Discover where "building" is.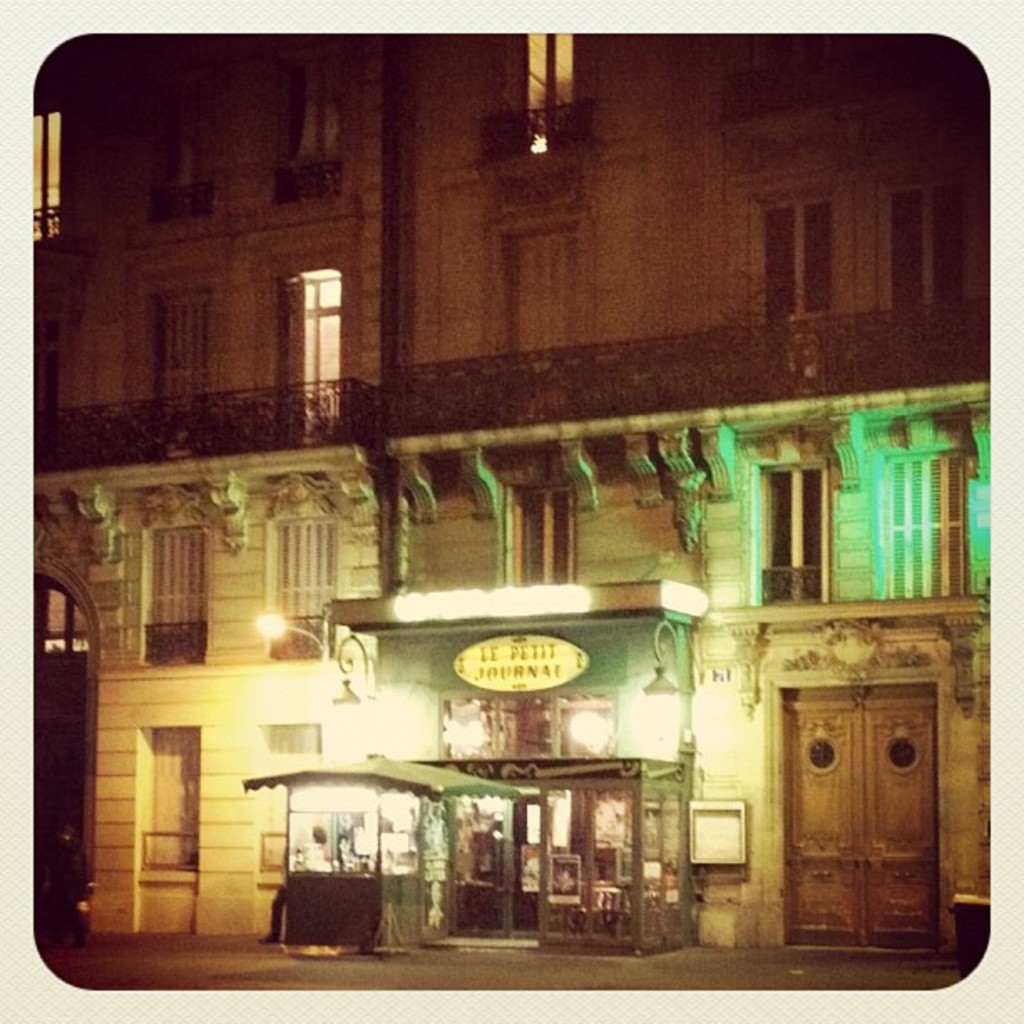
Discovered at bbox(35, 38, 994, 986).
